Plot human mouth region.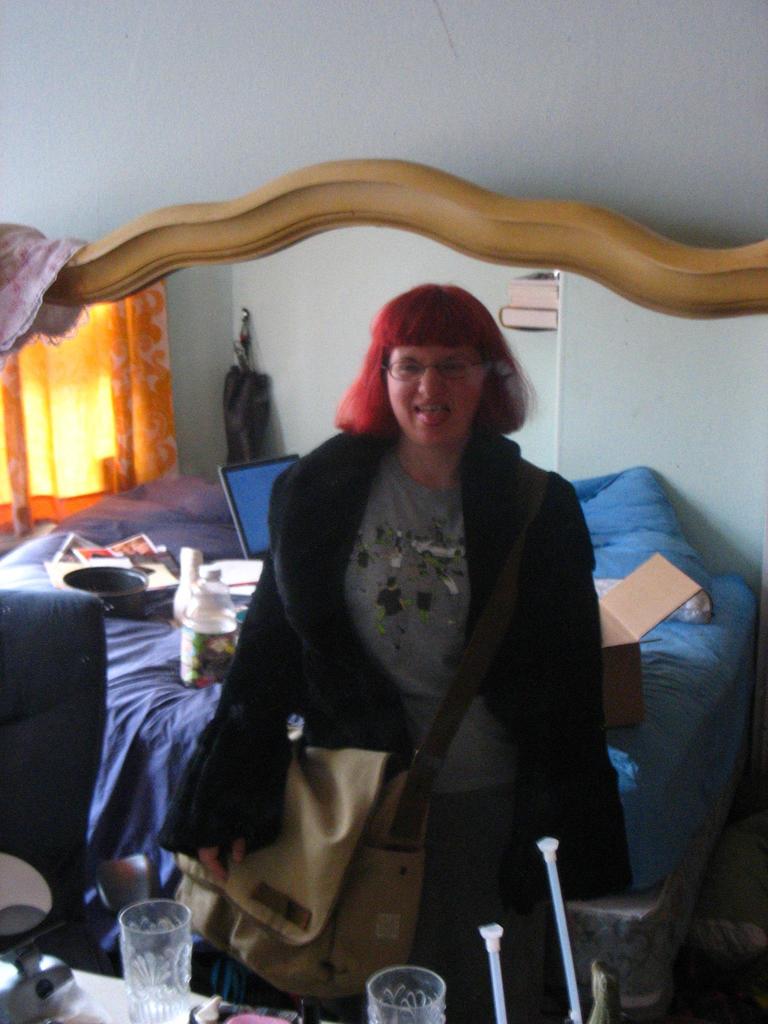
Plotted at x1=412, y1=403, x2=448, y2=422.
